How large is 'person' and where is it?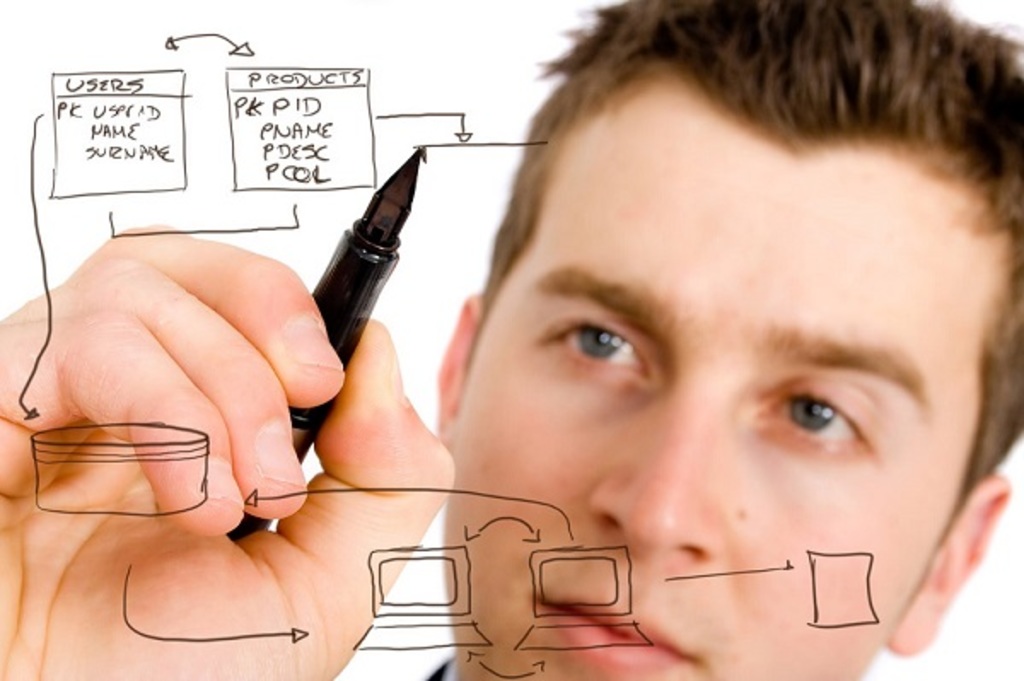
Bounding box: region(0, 0, 1022, 679).
